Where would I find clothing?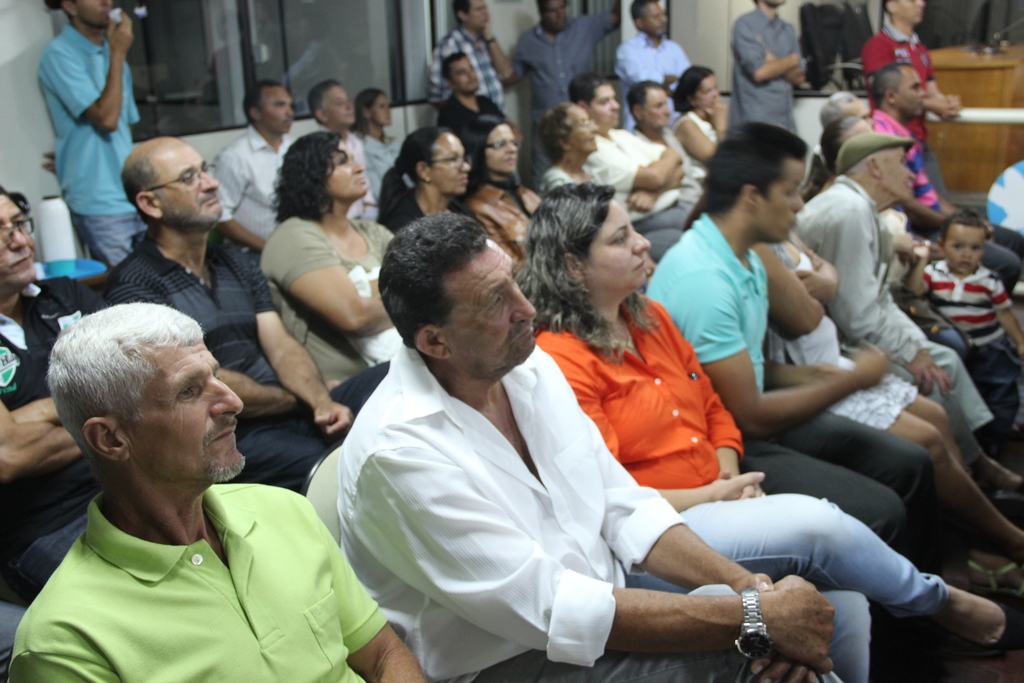
At [530,304,938,611].
